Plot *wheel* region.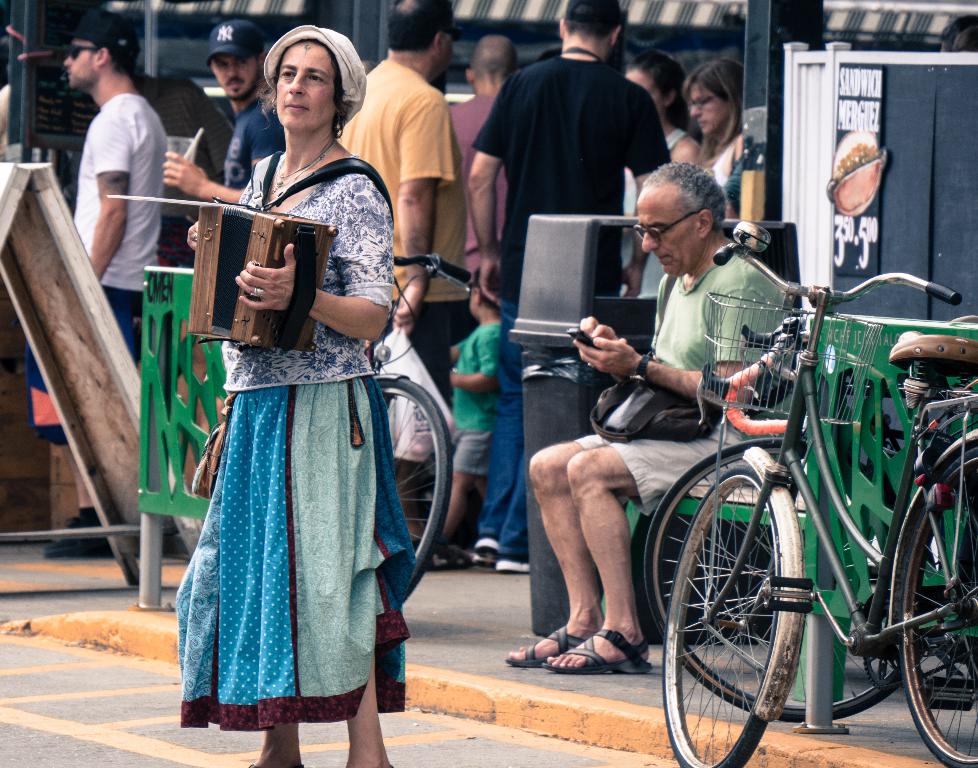
Plotted at select_region(642, 434, 914, 727).
